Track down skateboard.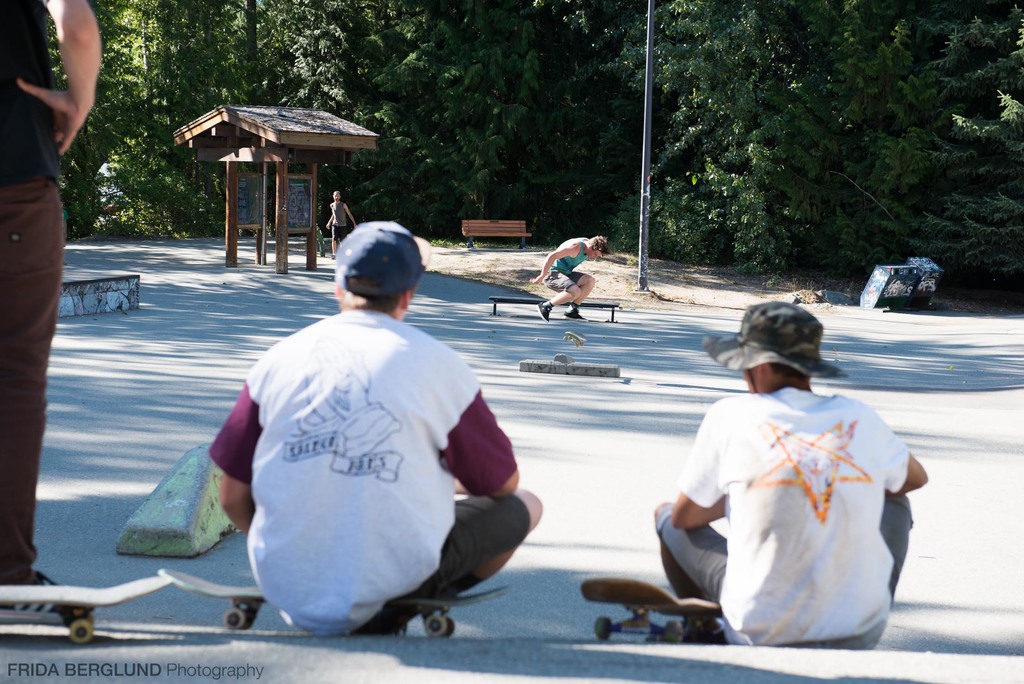
Tracked to BBox(1, 576, 172, 647).
